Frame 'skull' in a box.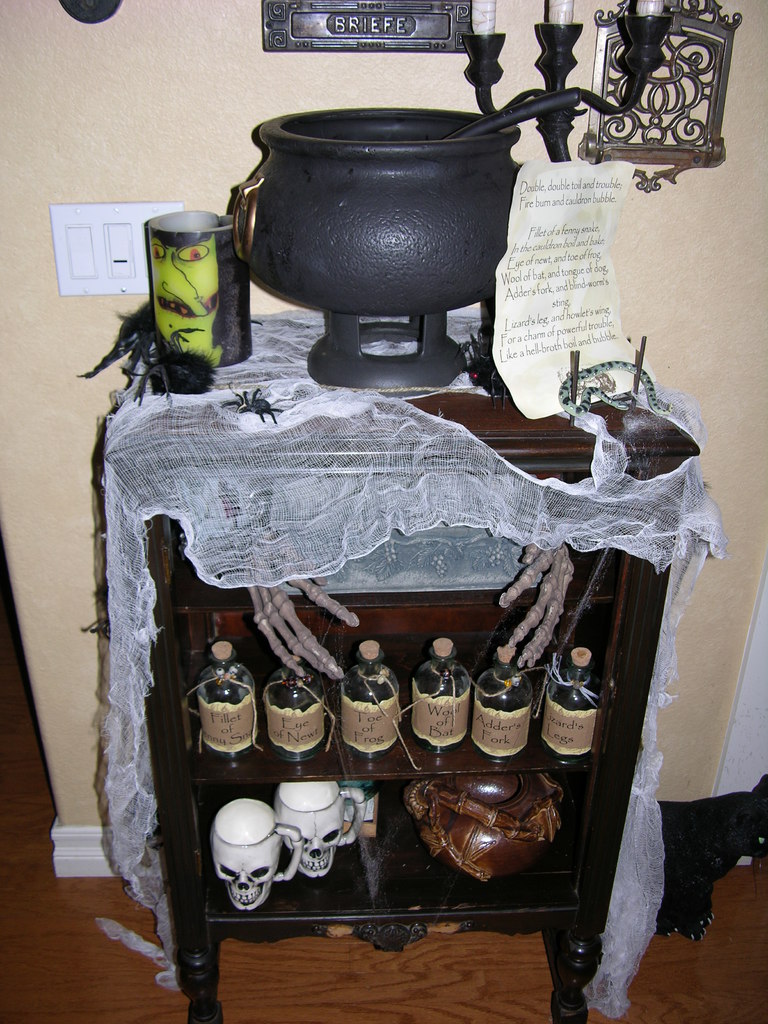
crop(204, 834, 283, 913).
